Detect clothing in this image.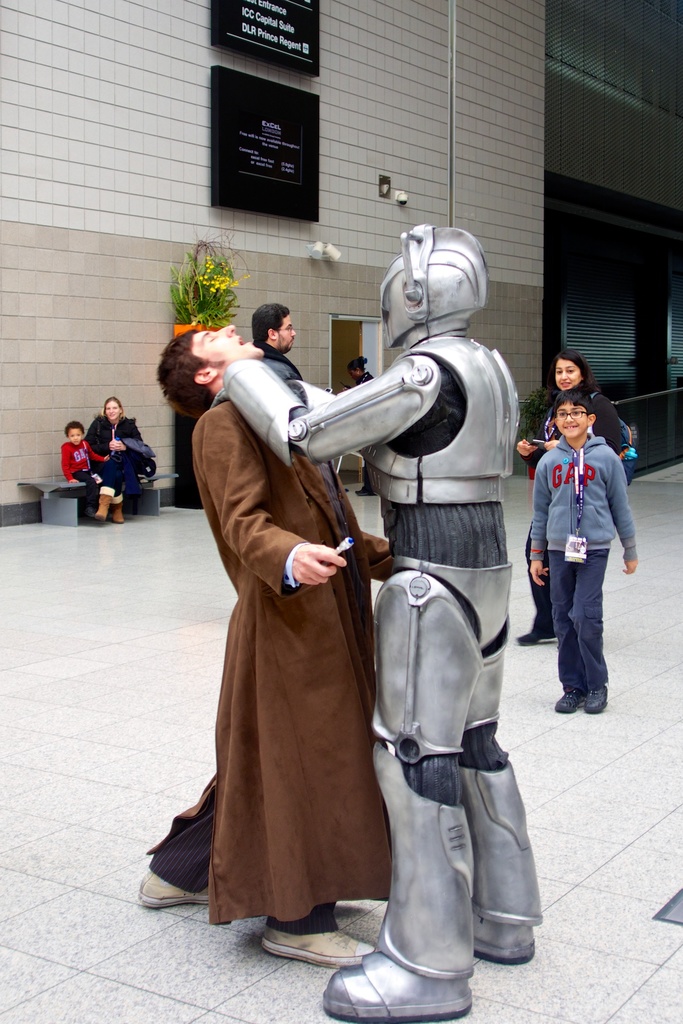
Detection: 525:378:639:620.
